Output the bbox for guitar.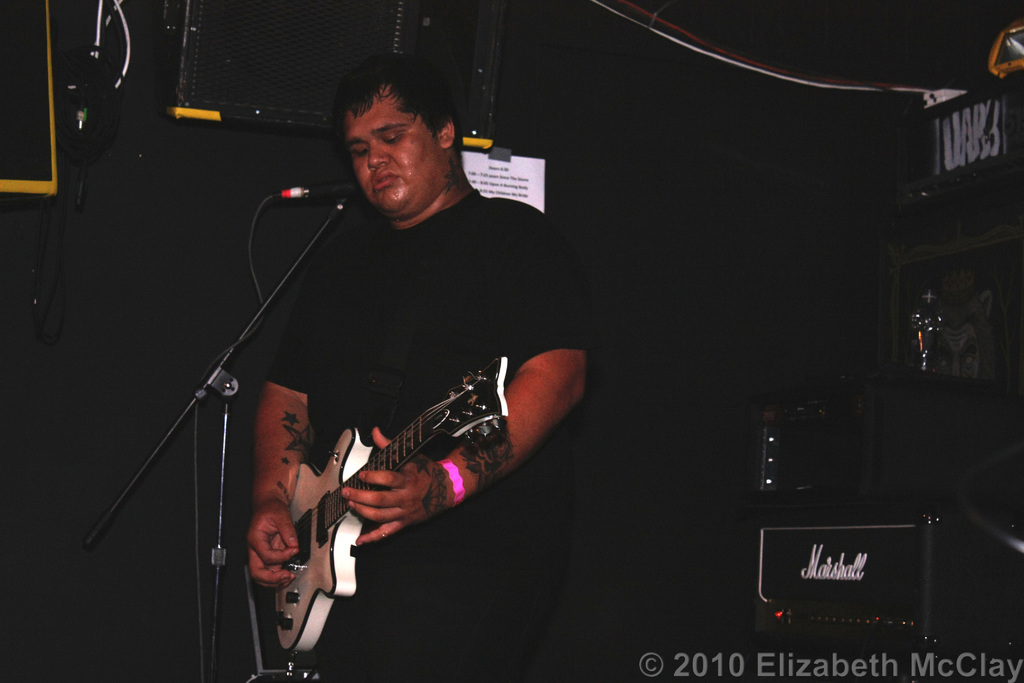
[269, 352, 509, 654].
